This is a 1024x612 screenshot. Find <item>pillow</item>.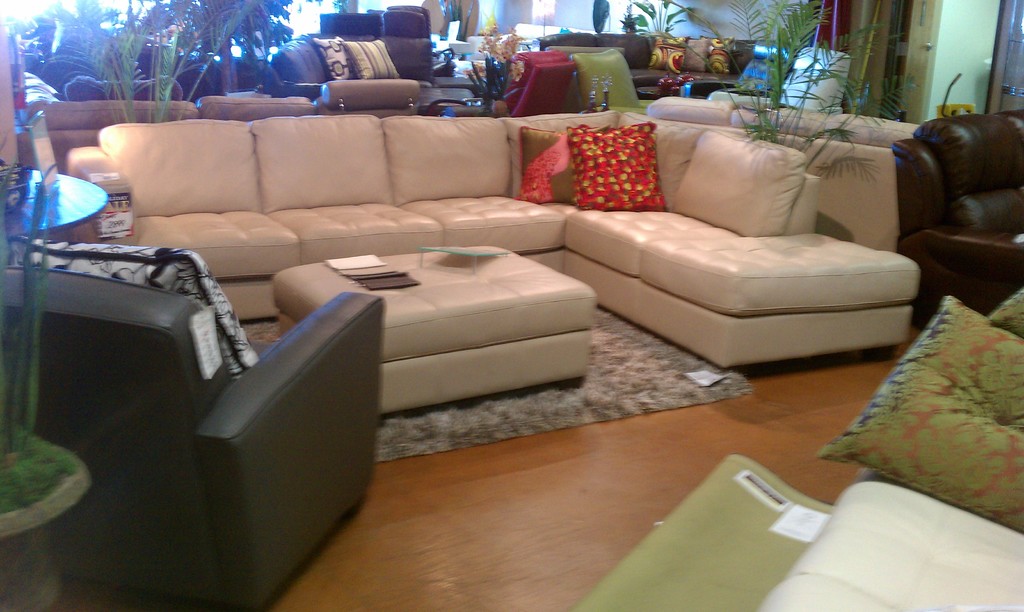
Bounding box: {"x1": 816, "y1": 263, "x2": 1023, "y2": 536}.
